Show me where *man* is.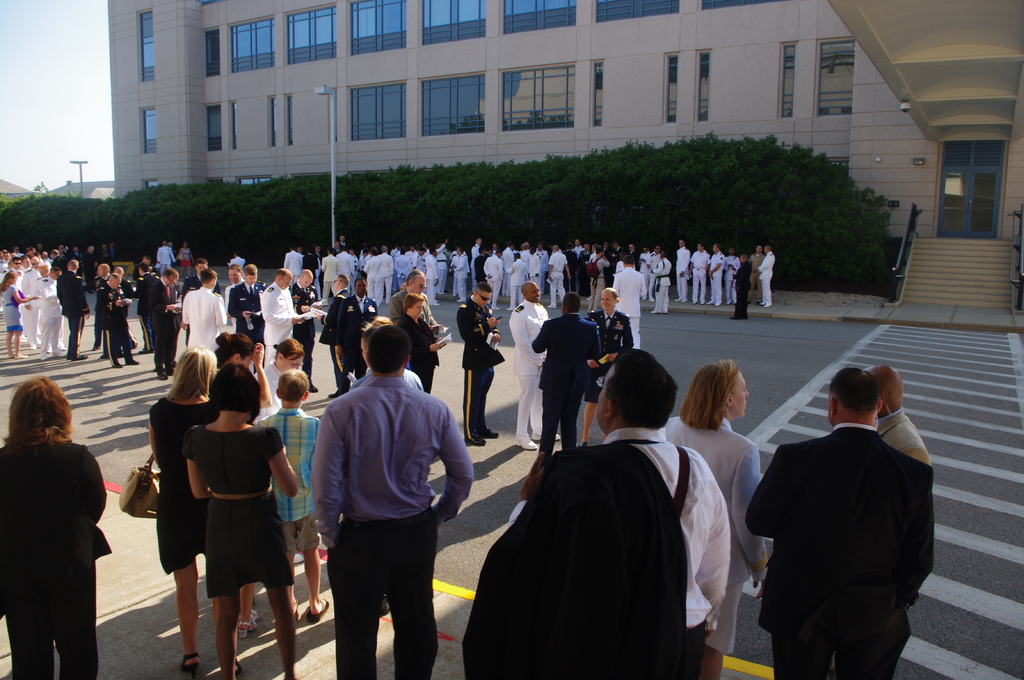
*man* is at <bbox>319, 273, 353, 400</bbox>.
